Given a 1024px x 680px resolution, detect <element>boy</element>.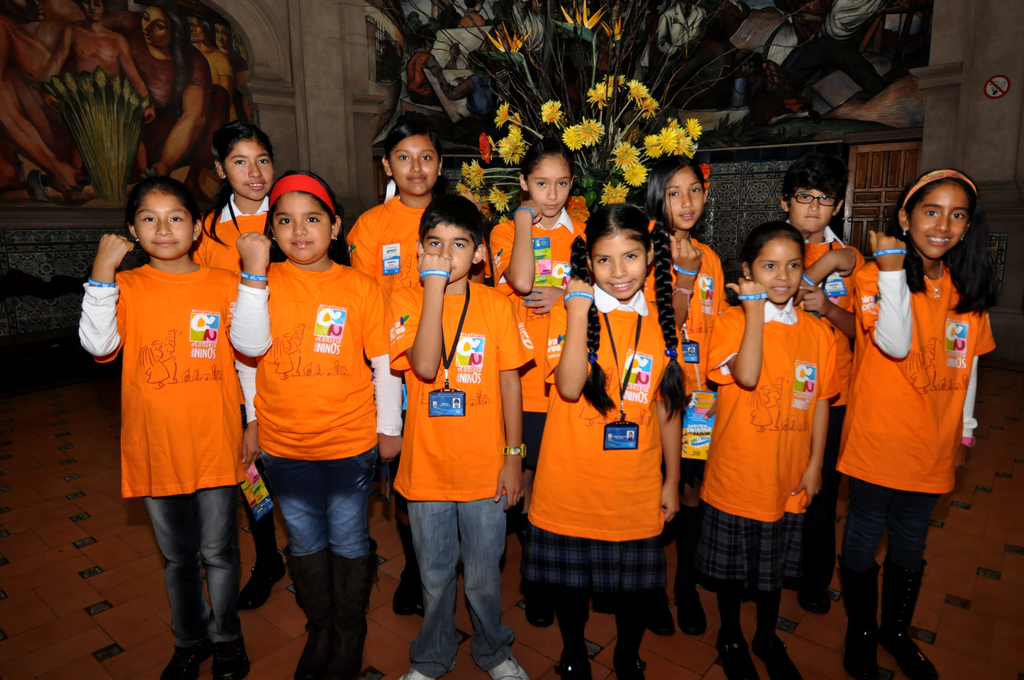
x1=781, y1=154, x2=865, y2=611.
